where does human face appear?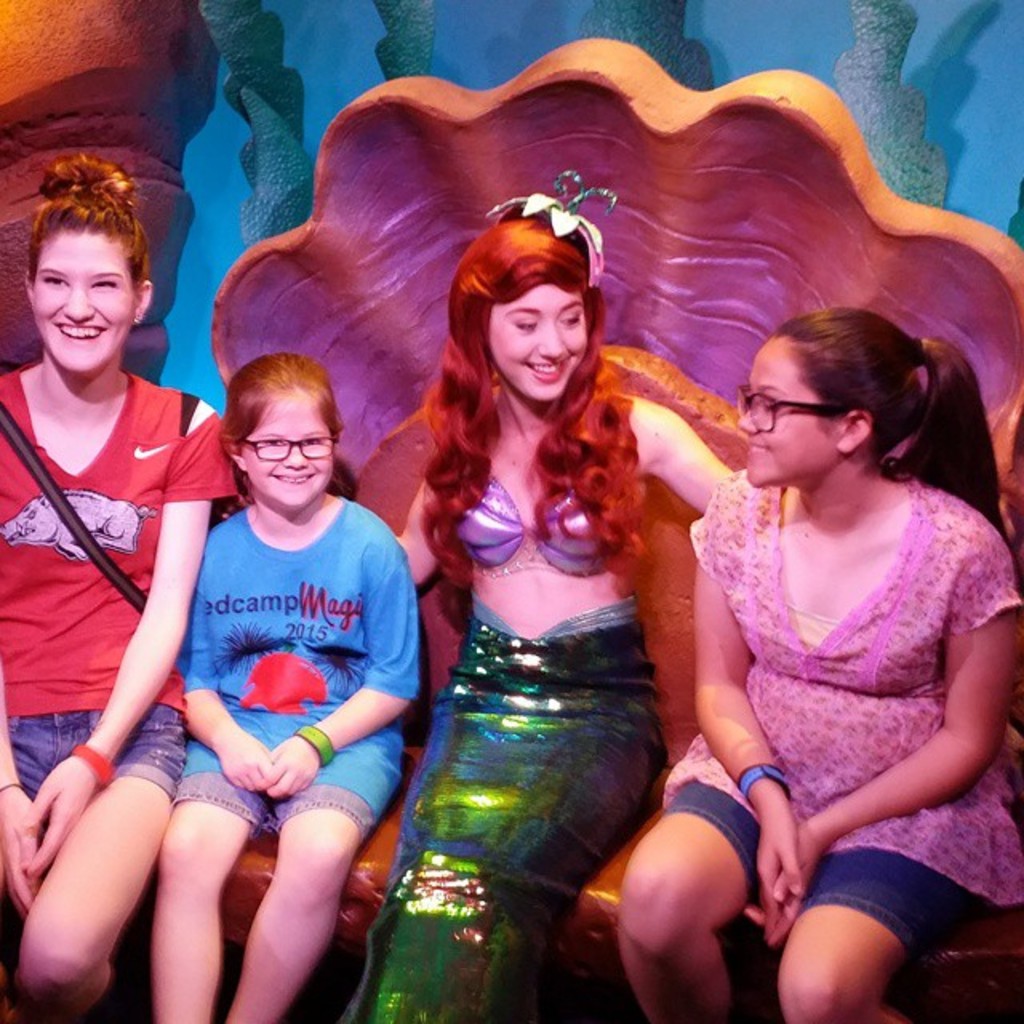
Appears at 736 346 829 486.
